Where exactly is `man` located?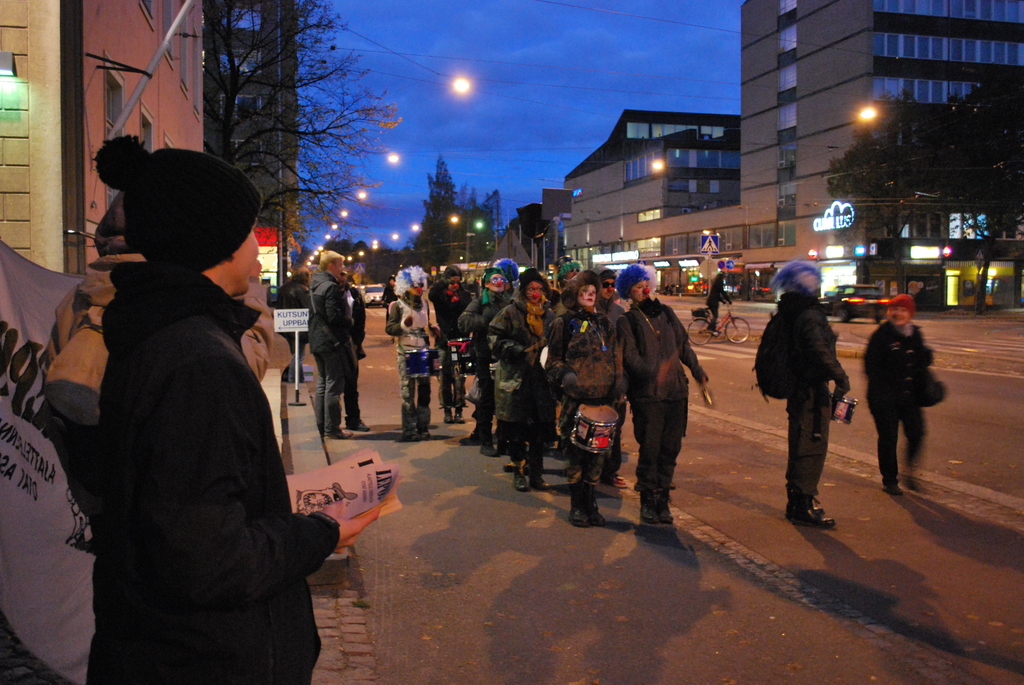
Its bounding box is crop(704, 268, 734, 330).
